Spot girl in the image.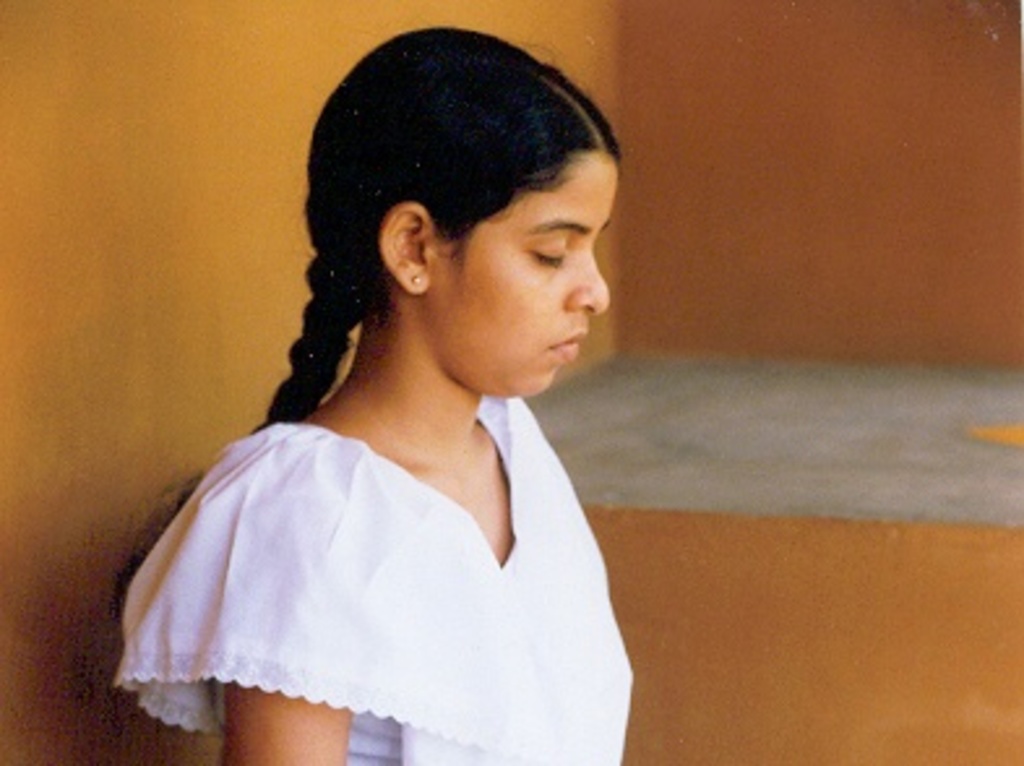
girl found at bbox(117, 23, 636, 763).
